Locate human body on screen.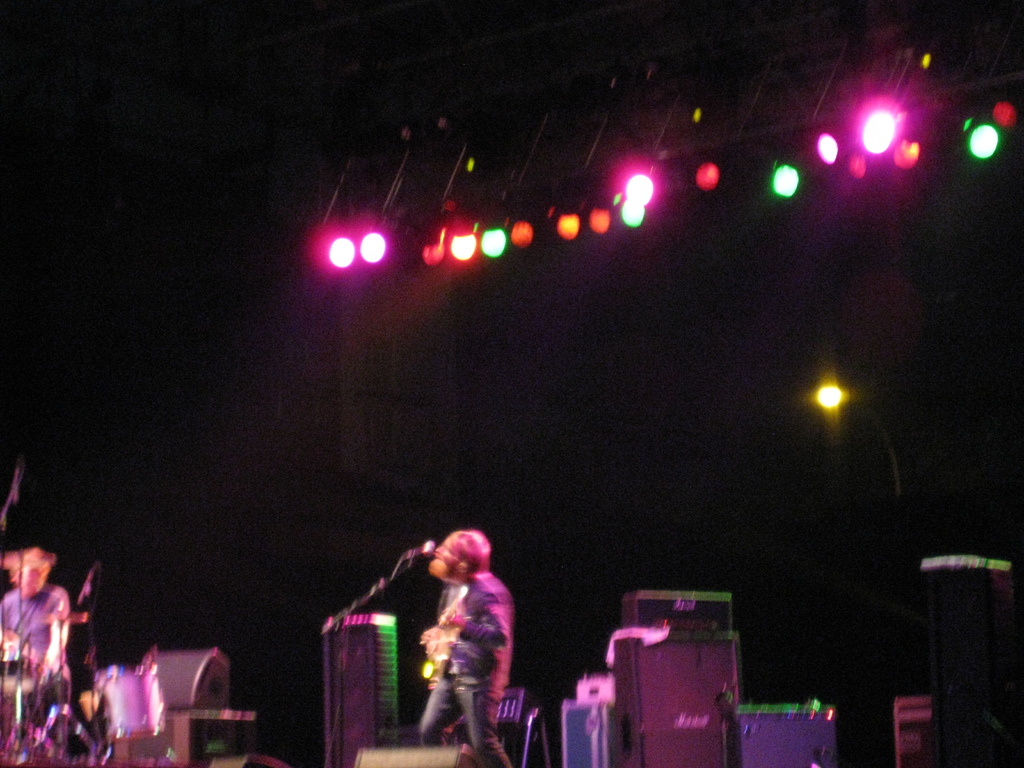
On screen at 413 529 527 745.
